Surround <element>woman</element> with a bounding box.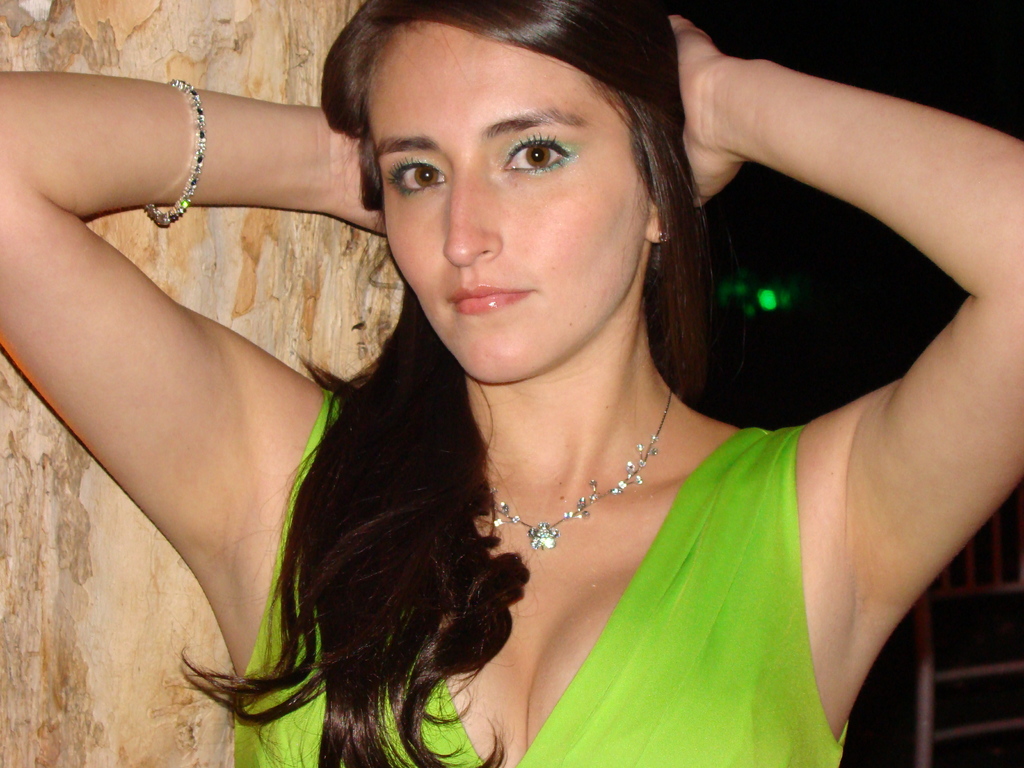
[61,35,926,767].
